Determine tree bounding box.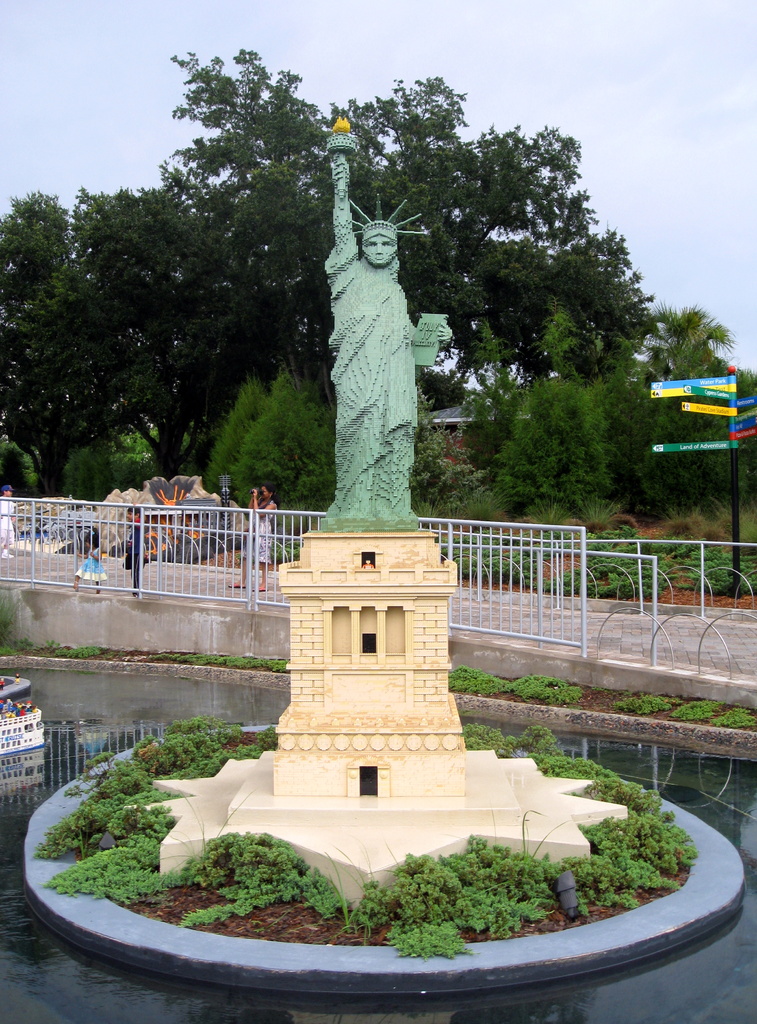
Determined: 31,164,264,479.
